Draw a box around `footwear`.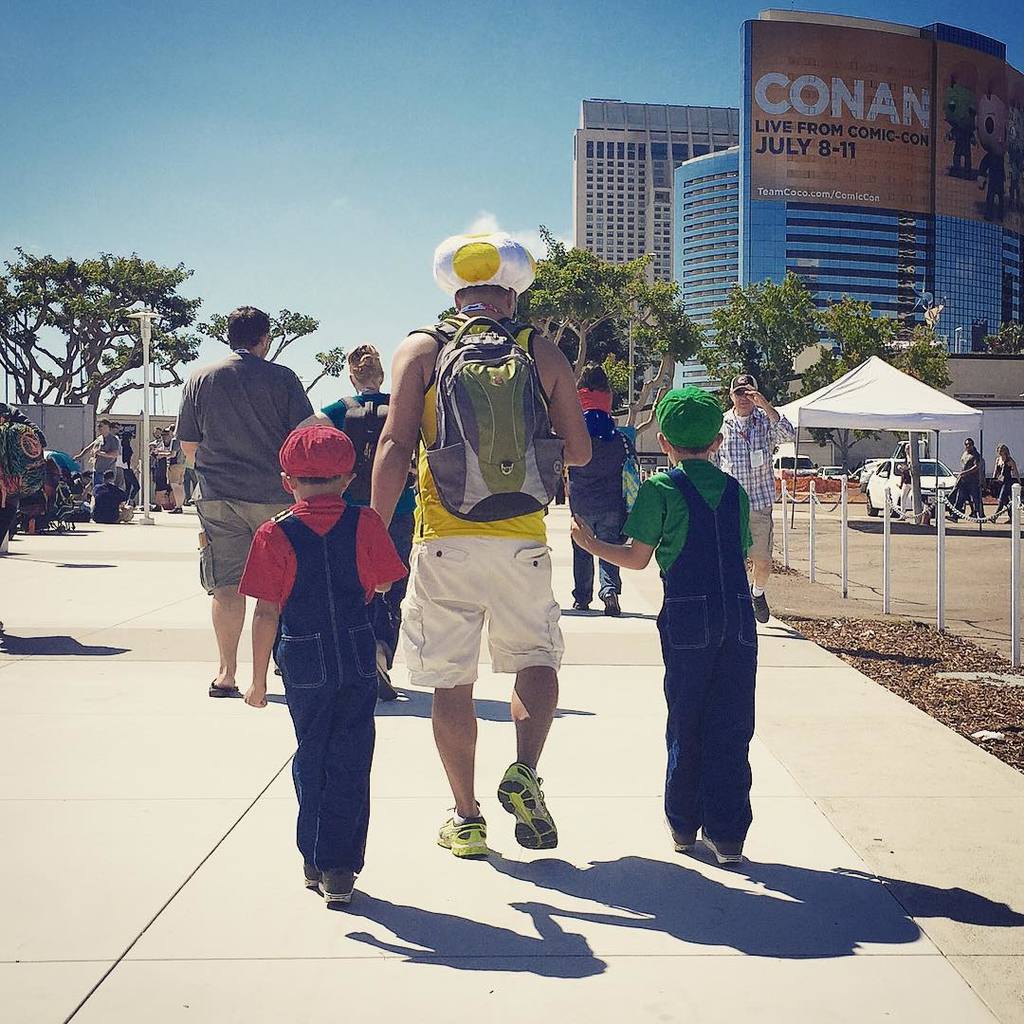
[left=319, top=869, right=355, bottom=905].
